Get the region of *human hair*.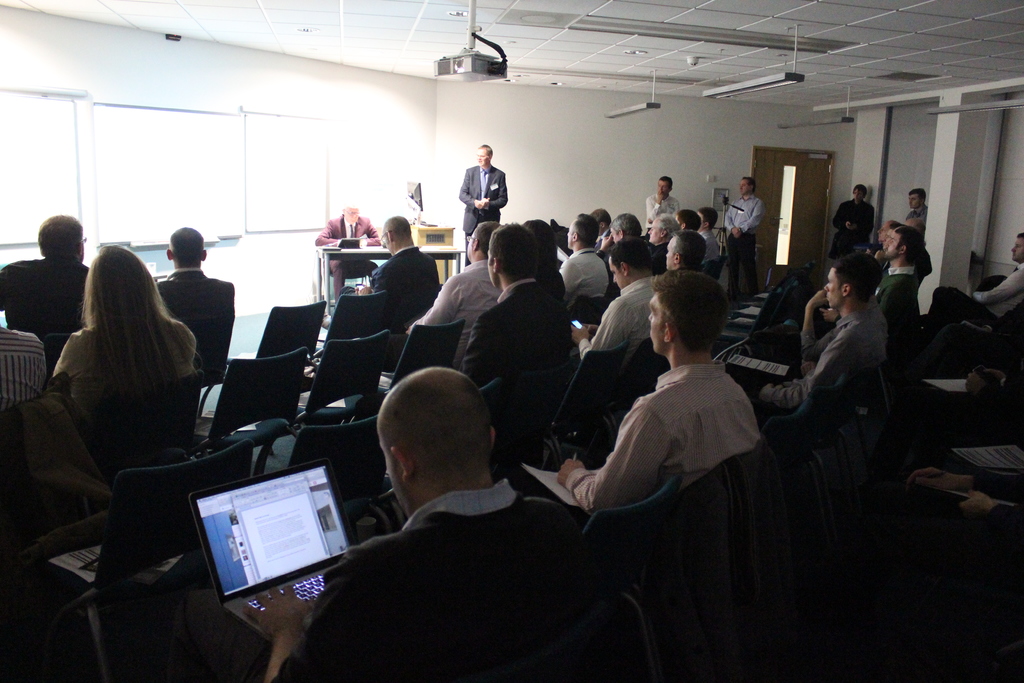
left=380, top=367, right=491, bottom=467.
